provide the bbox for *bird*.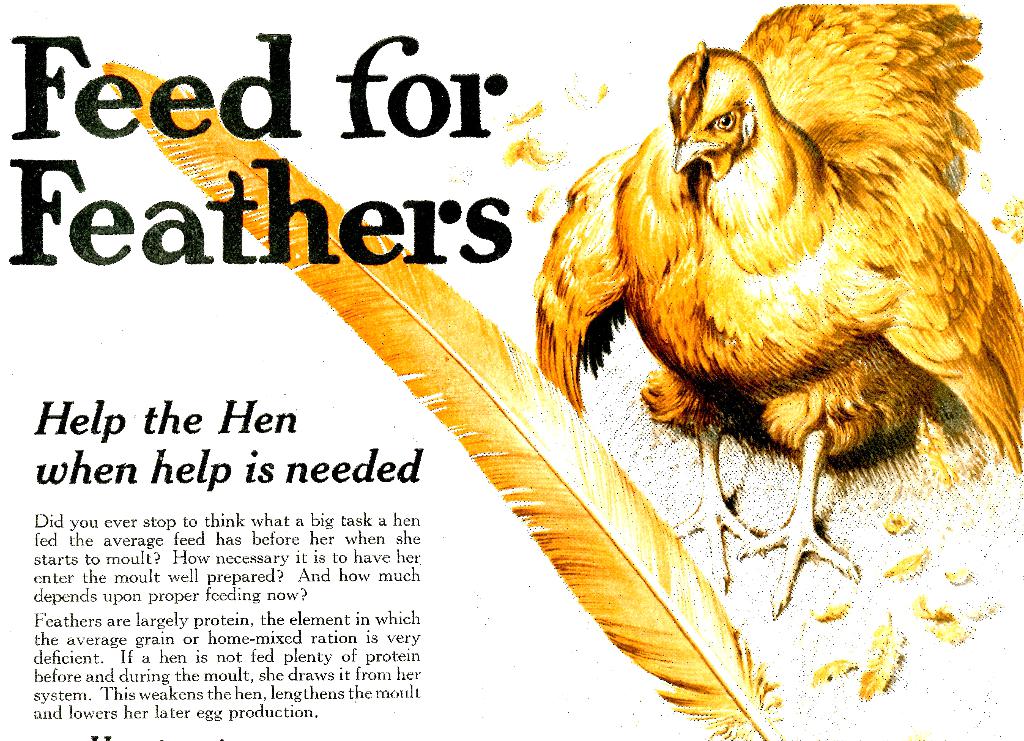
{"left": 575, "top": 42, "right": 978, "bottom": 595}.
